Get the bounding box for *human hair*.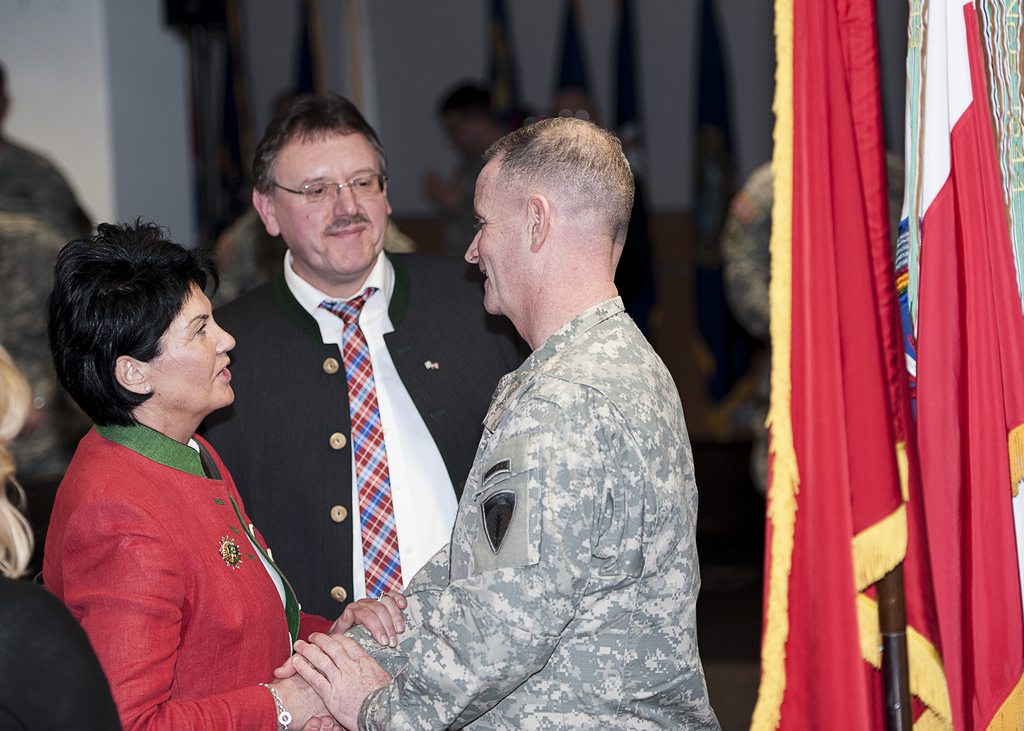
box=[0, 340, 35, 579].
